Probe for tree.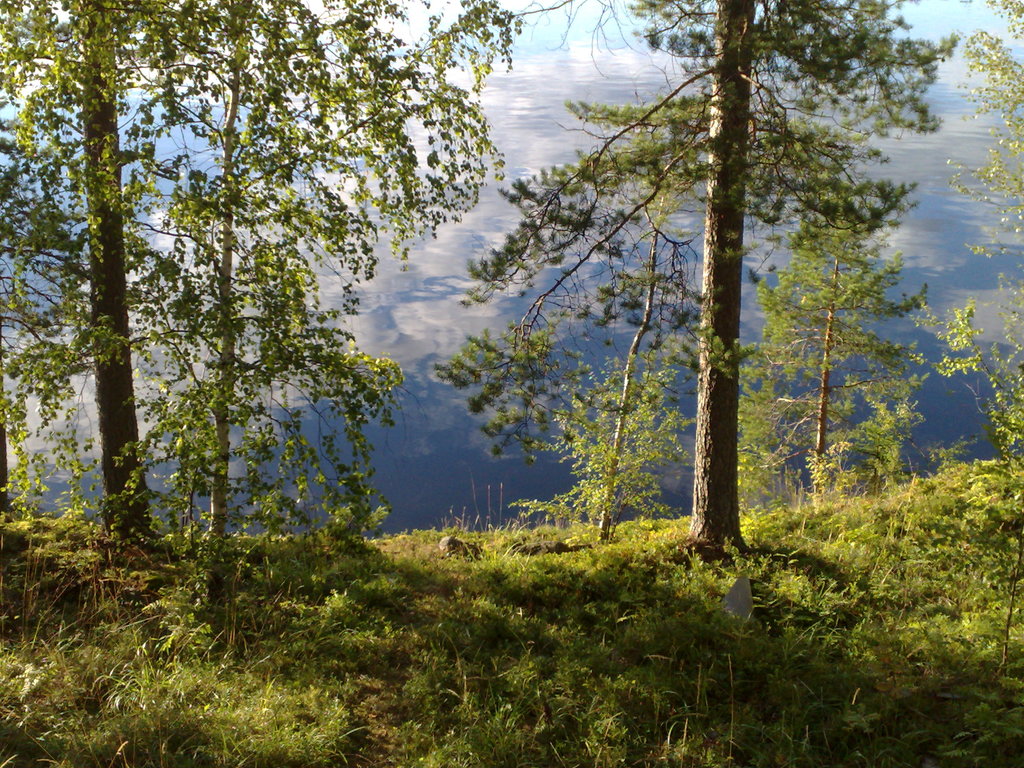
Probe result: <box>737,186,938,512</box>.
